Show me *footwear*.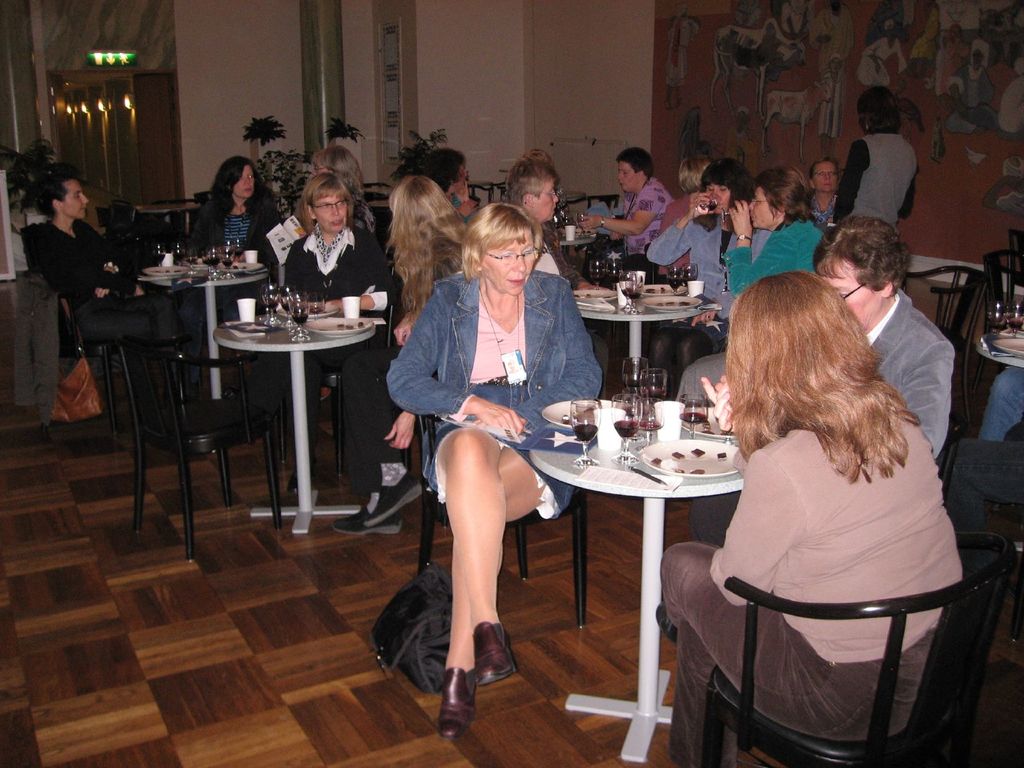
*footwear* is here: bbox=[426, 640, 515, 726].
